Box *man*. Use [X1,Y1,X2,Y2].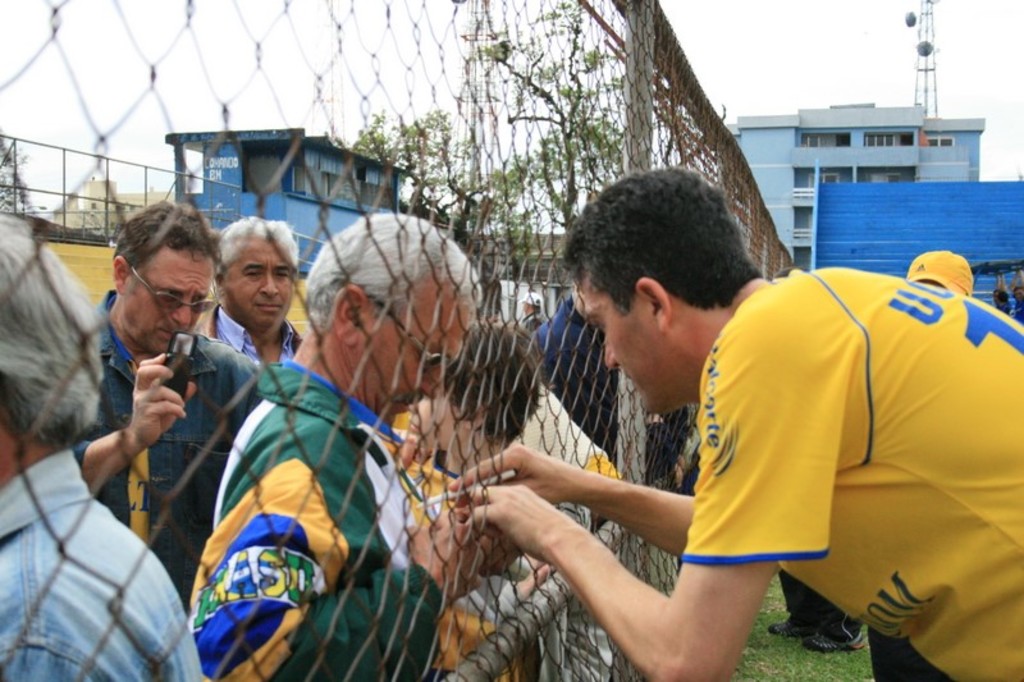
[188,214,486,681].
